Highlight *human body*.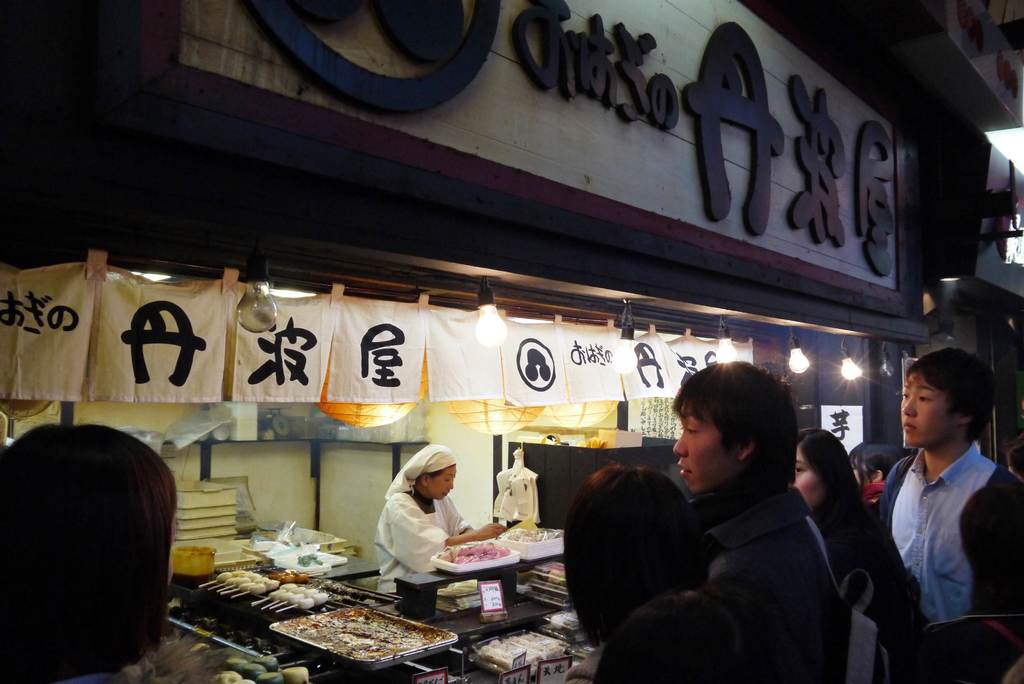
Highlighted region: <bbox>787, 433, 913, 683</bbox>.
